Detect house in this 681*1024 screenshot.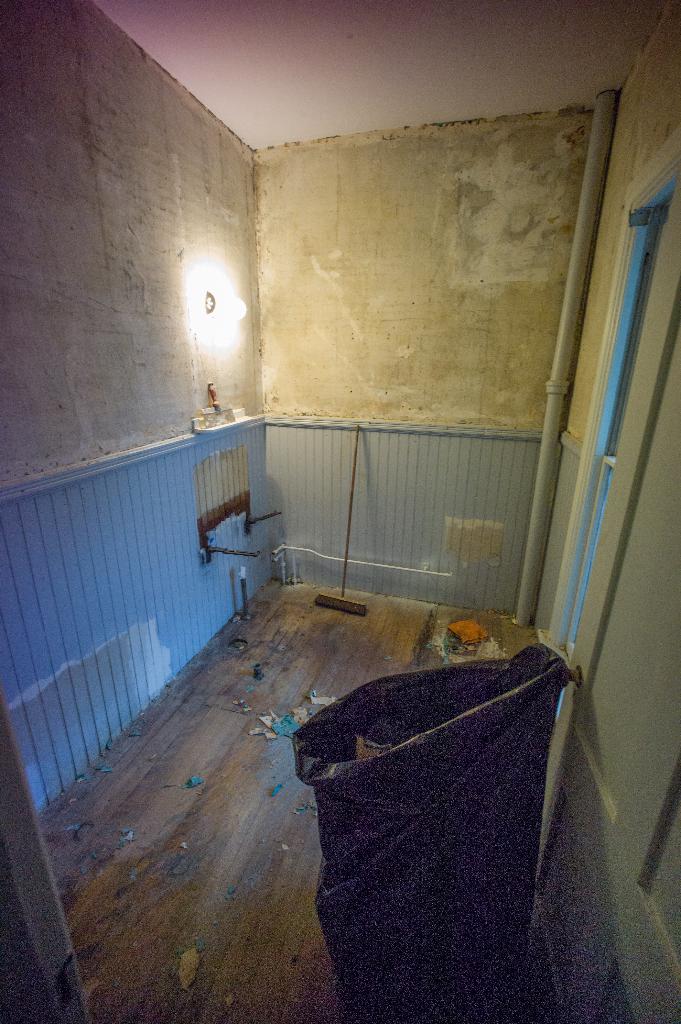
Detection: BBox(0, 0, 680, 1023).
